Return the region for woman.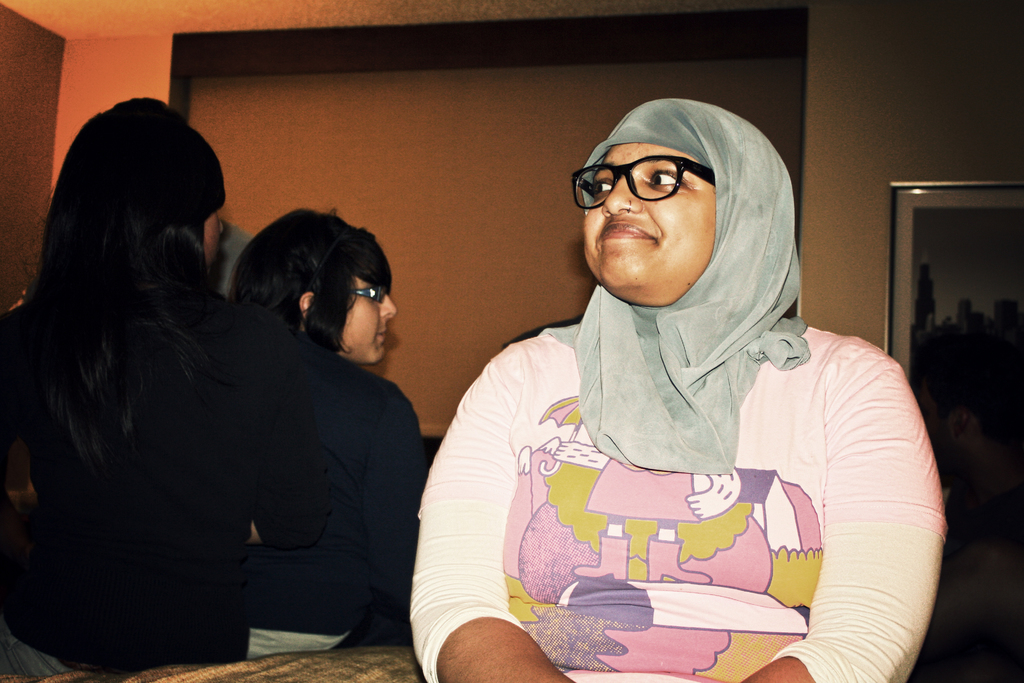
[410, 92, 948, 682].
